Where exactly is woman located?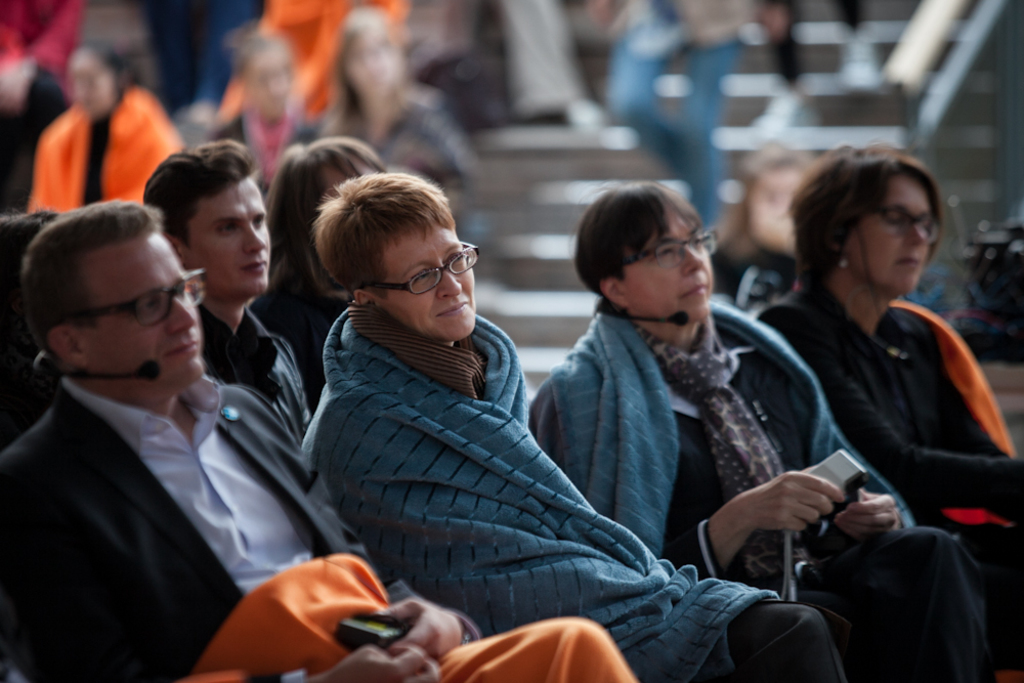
Its bounding box is region(316, 2, 489, 234).
